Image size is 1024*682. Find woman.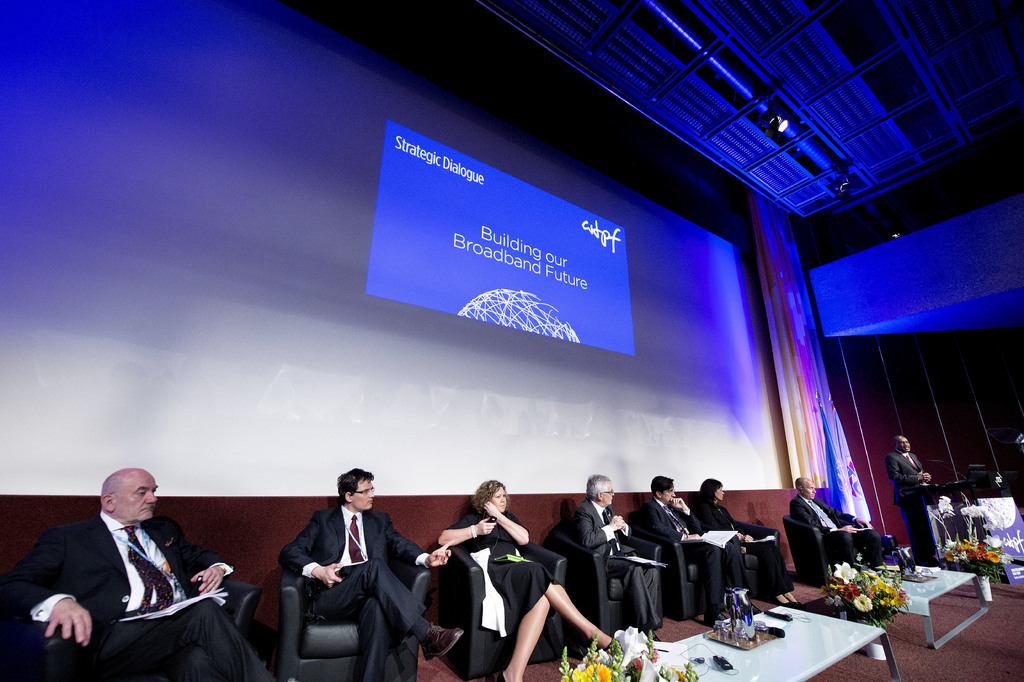
bbox(692, 478, 800, 606).
